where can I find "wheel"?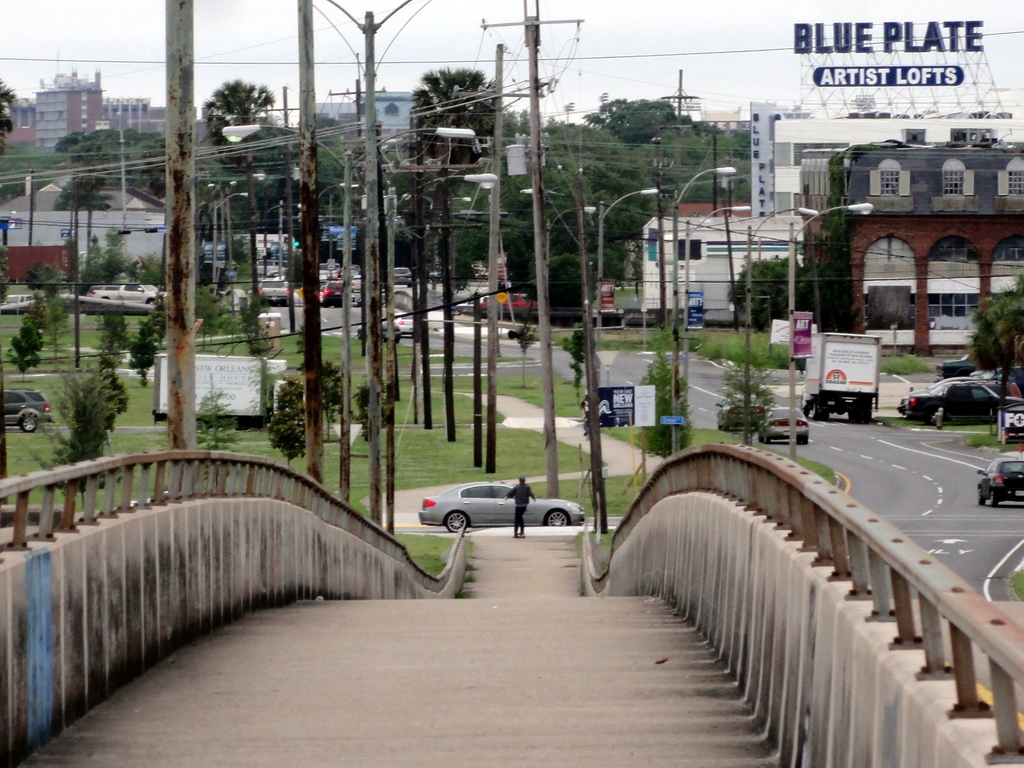
You can find it at <box>543,507,571,523</box>.
